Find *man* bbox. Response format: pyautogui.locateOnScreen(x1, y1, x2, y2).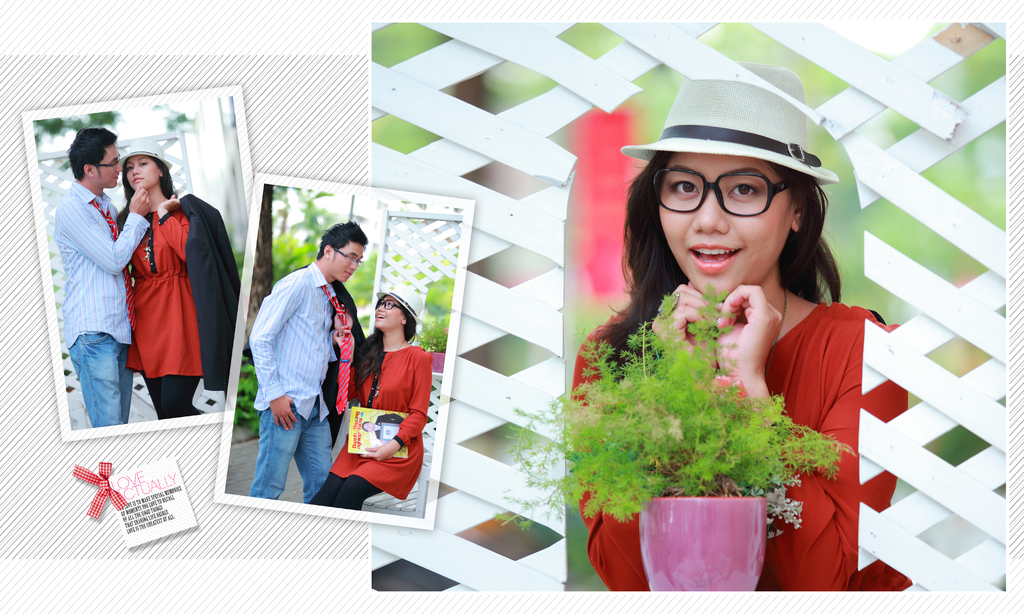
pyautogui.locateOnScreen(49, 138, 137, 431).
